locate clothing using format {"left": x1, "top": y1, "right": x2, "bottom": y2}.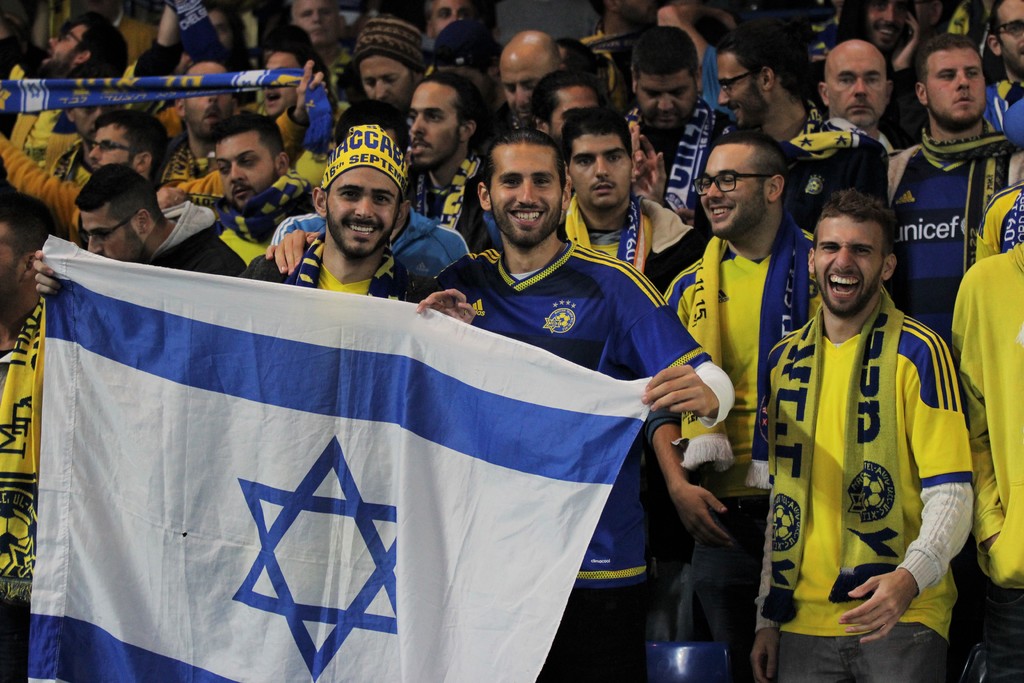
{"left": 897, "top": 122, "right": 1023, "bottom": 327}.
